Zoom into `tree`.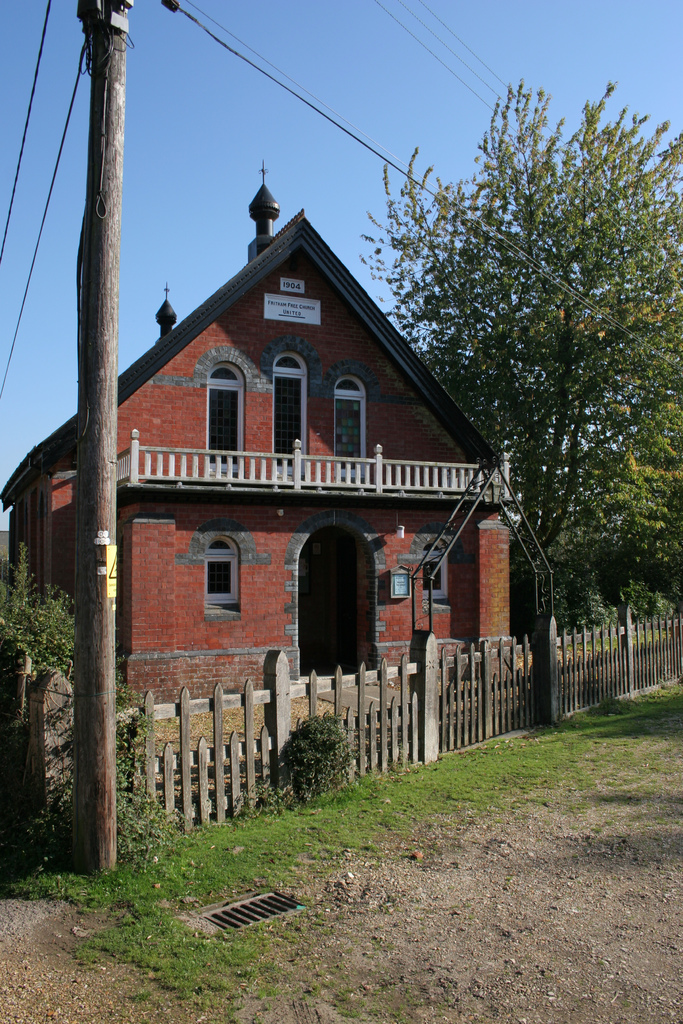
Zoom target: 398:67:650:547.
